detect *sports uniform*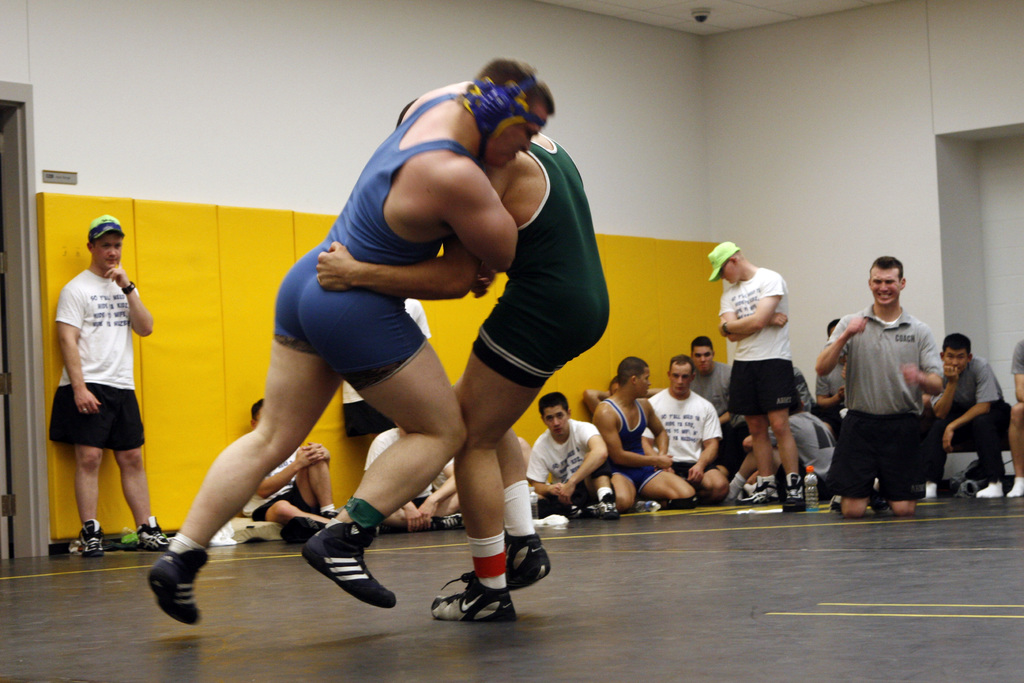
crop(719, 265, 792, 412)
